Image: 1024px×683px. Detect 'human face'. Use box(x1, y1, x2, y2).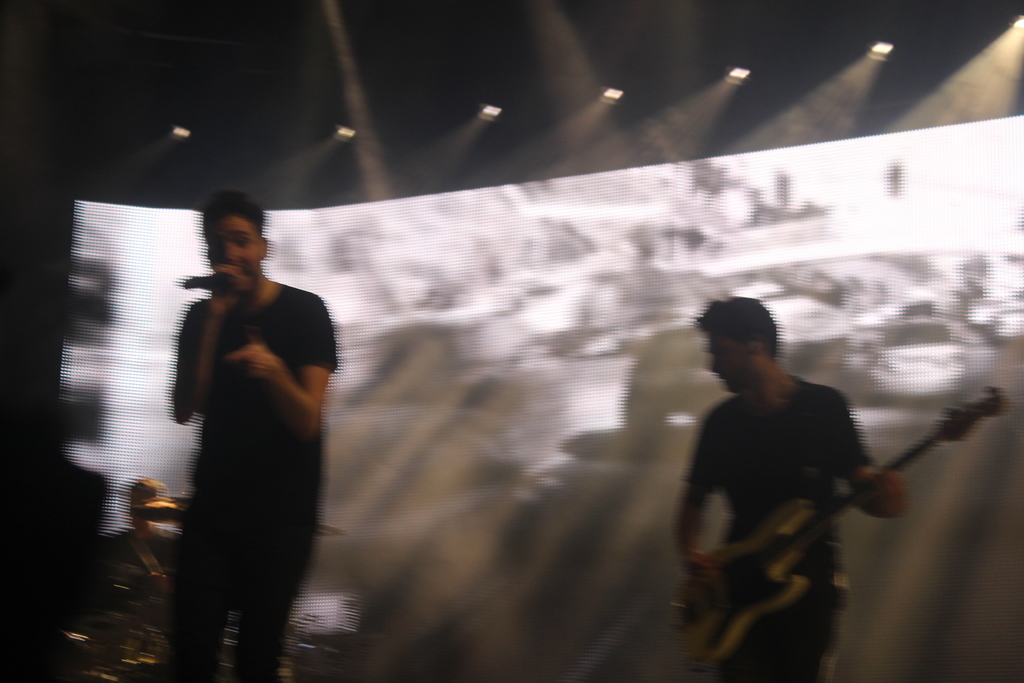
box(207, 215, 262, 288).
